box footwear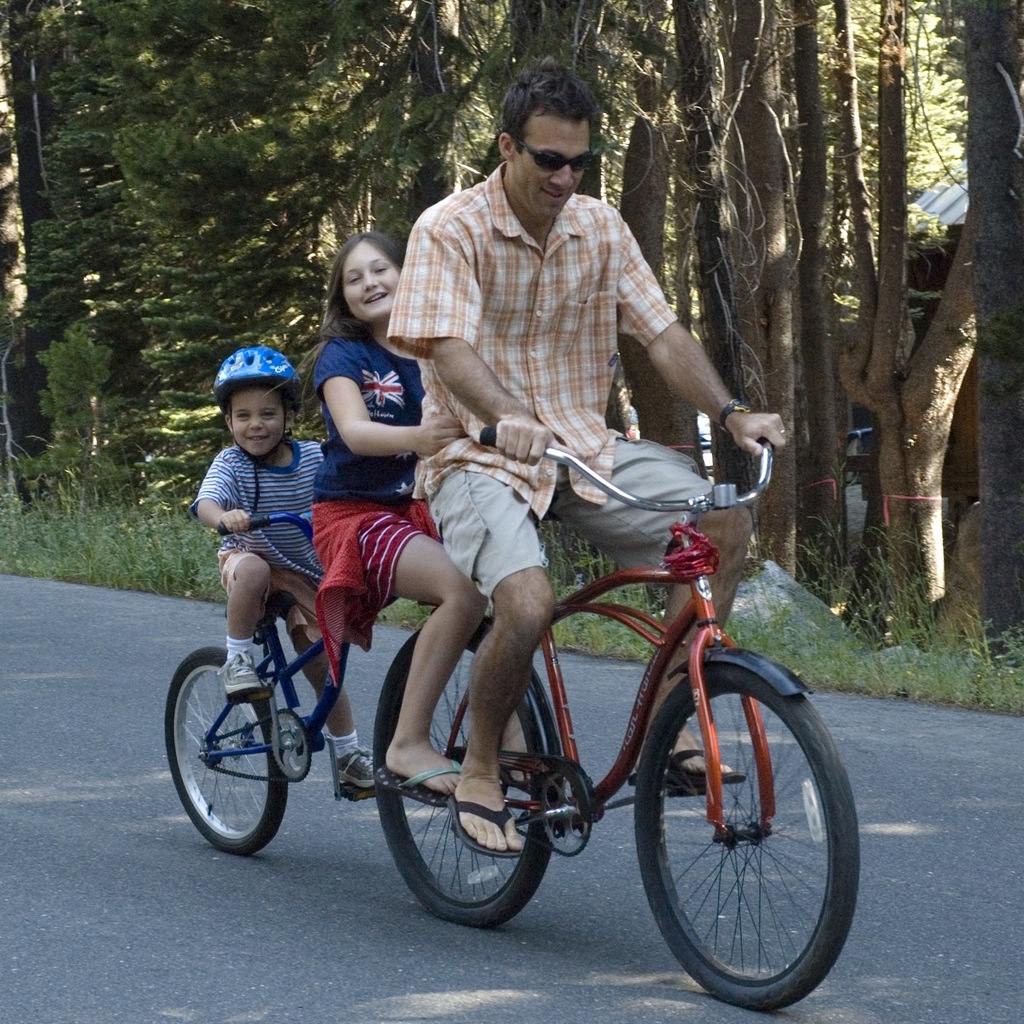
Rect(378, 762, 470, 811)
